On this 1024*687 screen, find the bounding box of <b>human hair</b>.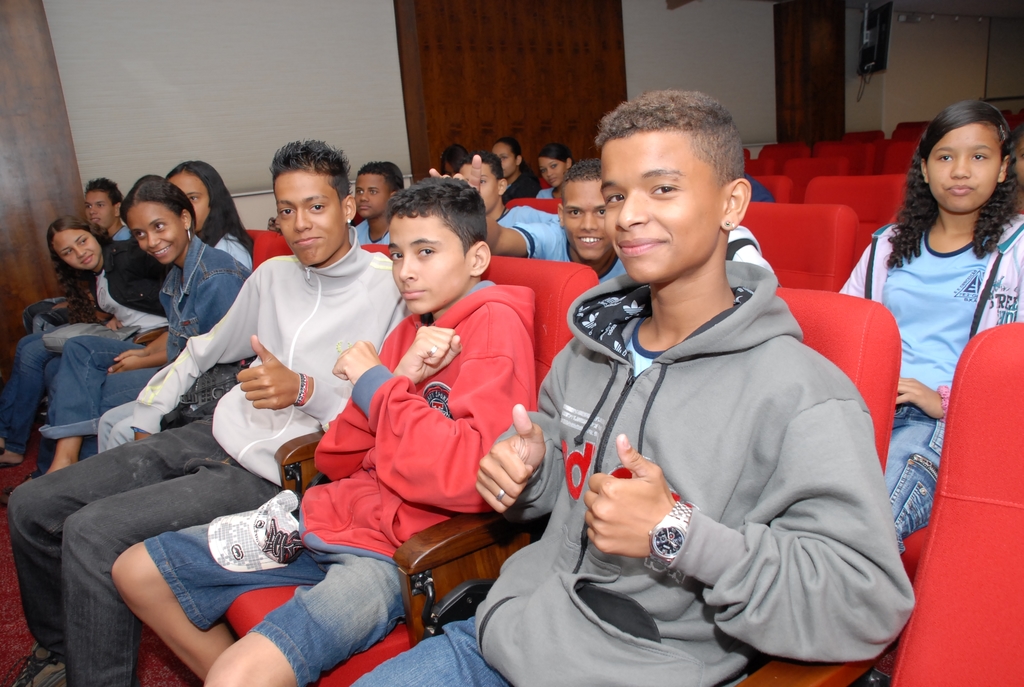
Bounding box: [left=82, top=175, right=127, bottom=217].
